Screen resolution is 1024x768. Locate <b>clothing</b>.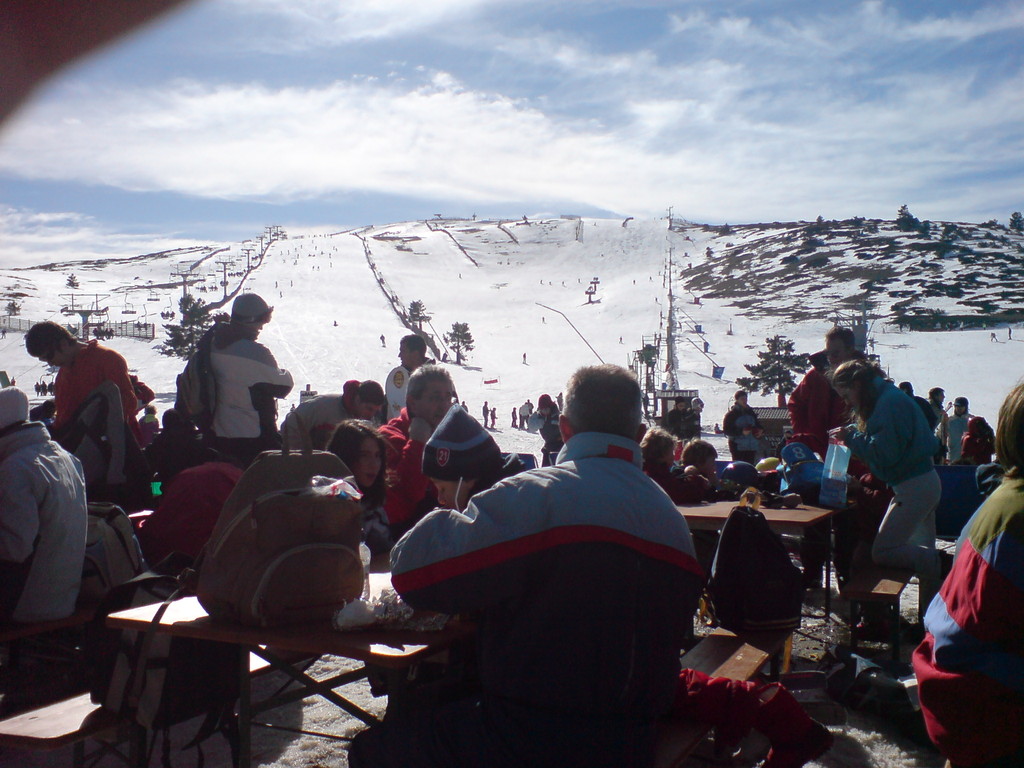
bbox=(790, 359, 843, 481).
